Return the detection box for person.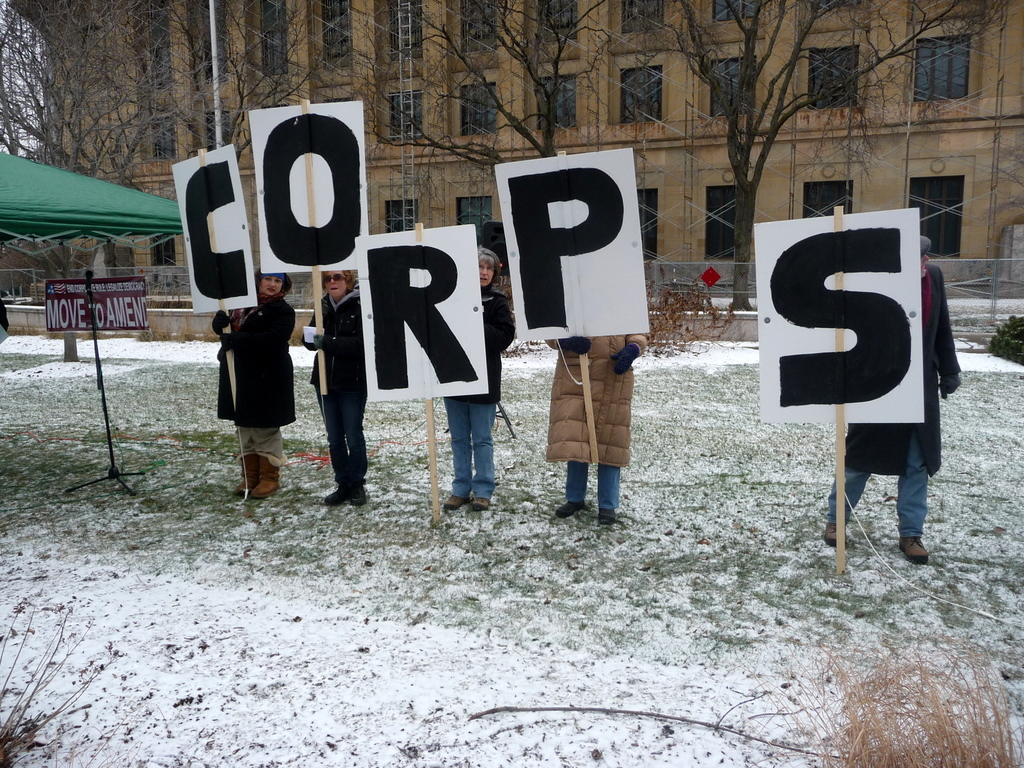
bbox=[442, 241, 516, 512].
